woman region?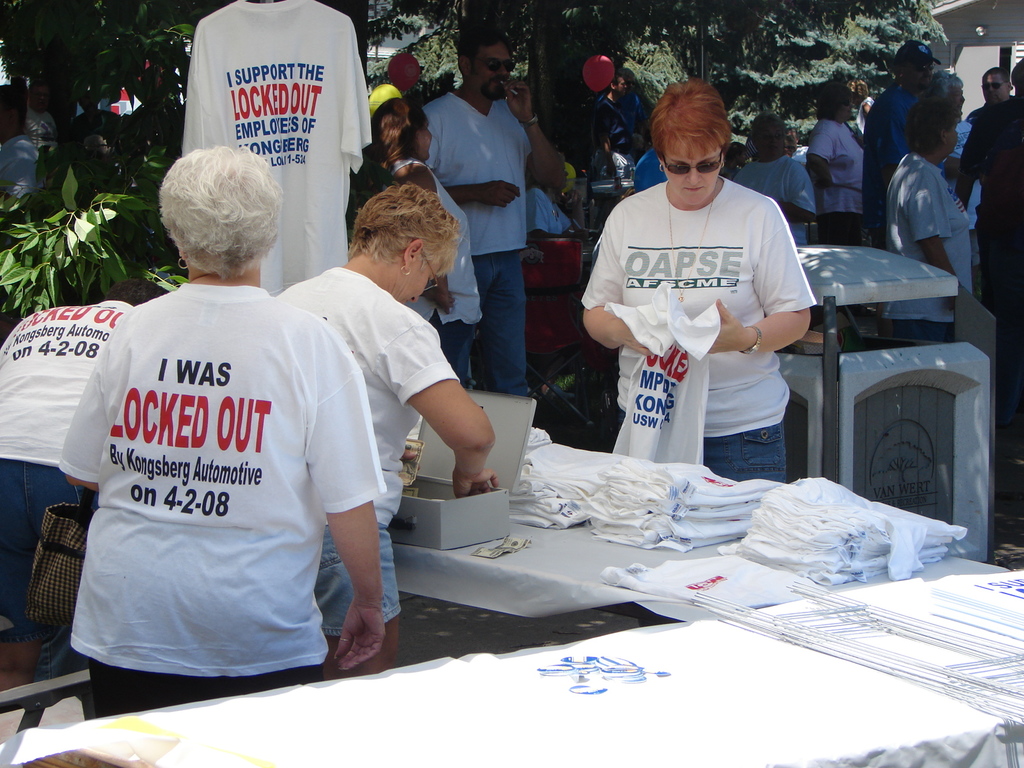
bbox=(806, 88, 877, 252)
